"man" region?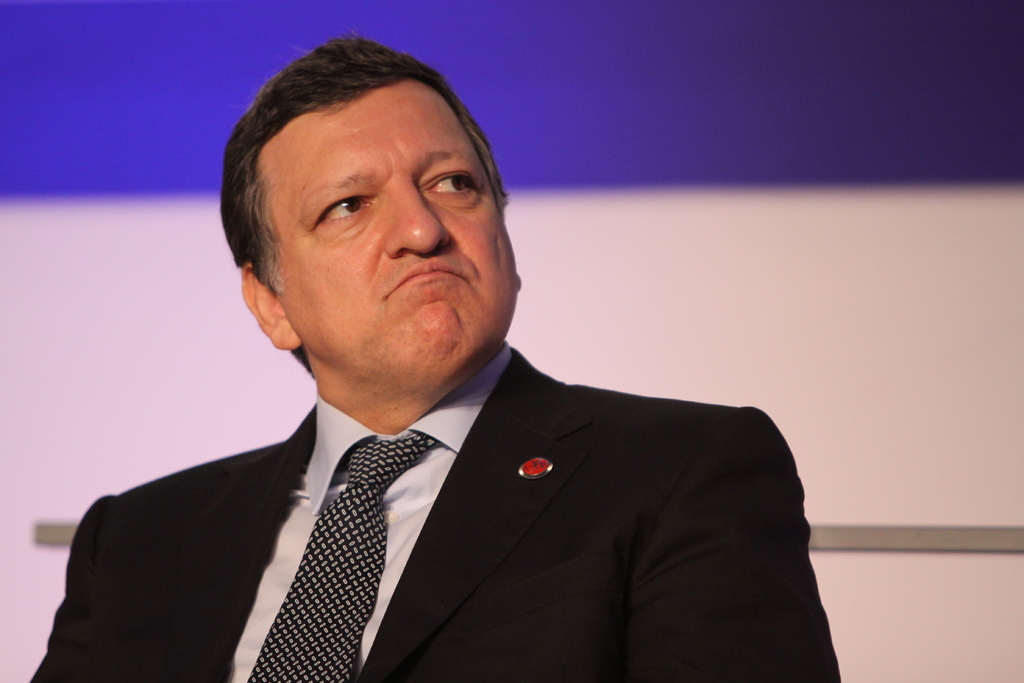
pyautogui.locateOnScreen(12, 24, 851, 682)
